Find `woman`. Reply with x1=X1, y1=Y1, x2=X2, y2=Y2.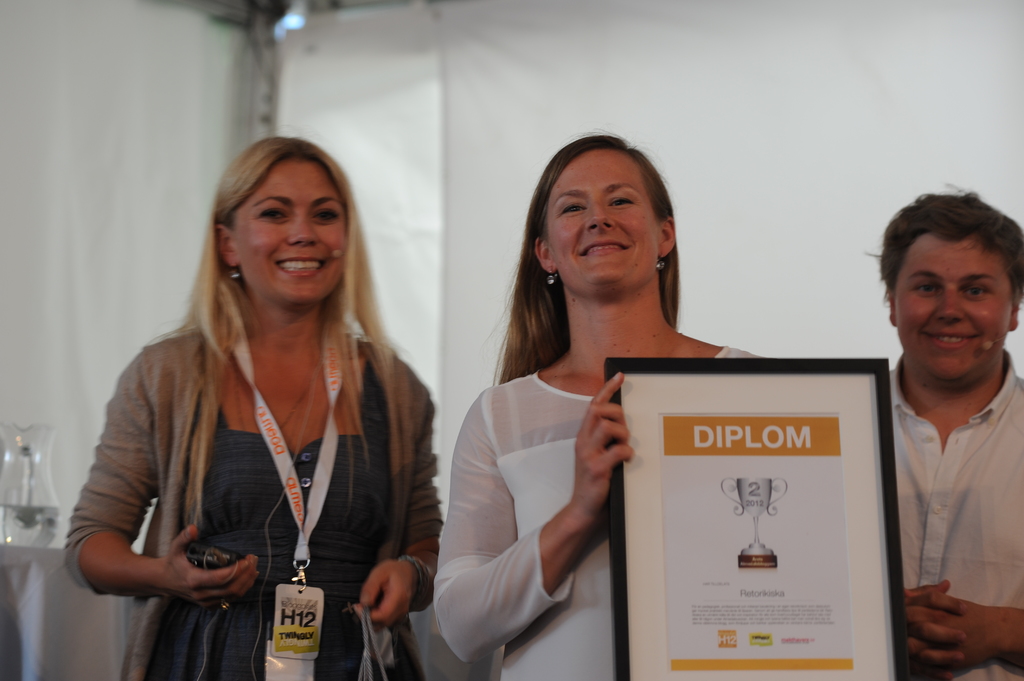
x1=69, y1=114, x2=444, y2=675.
